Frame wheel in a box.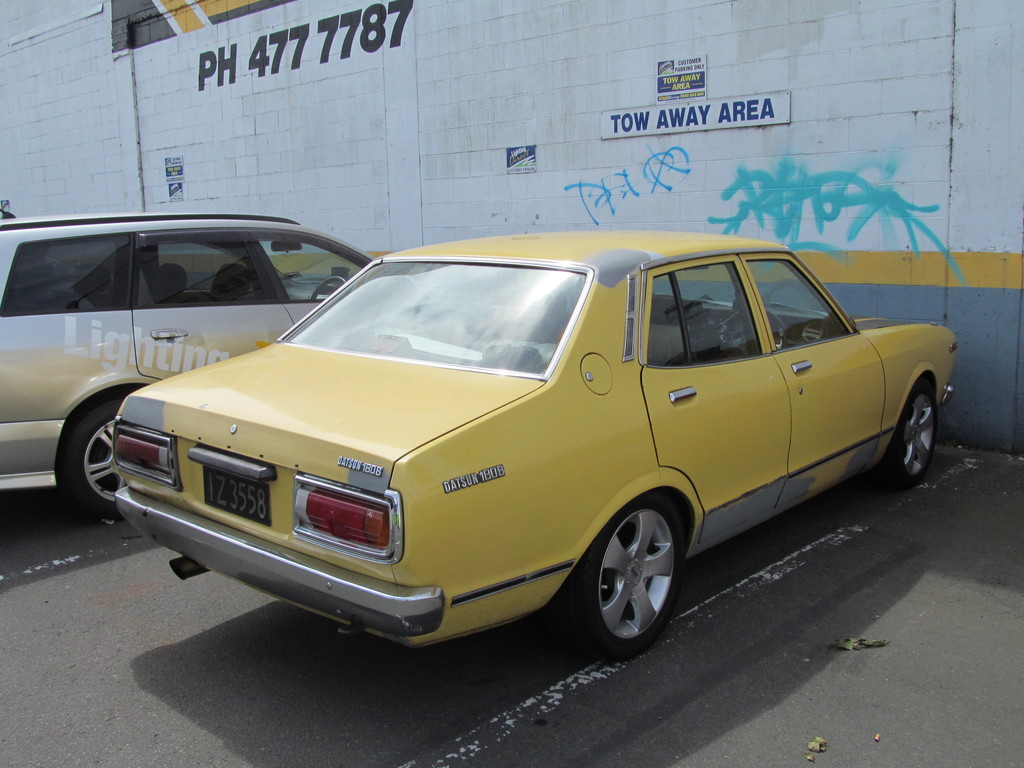
[x1=56, y1=399, x2=127, y2=522].
